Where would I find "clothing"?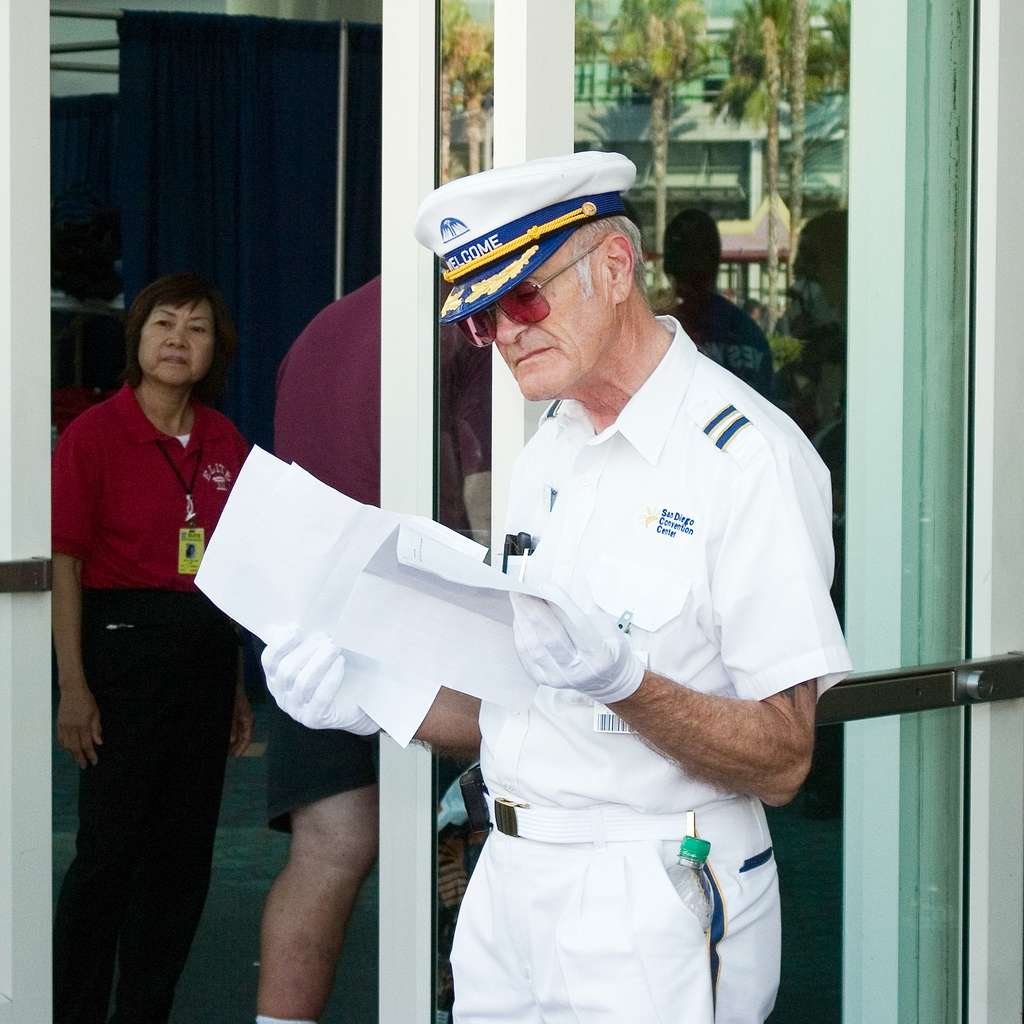
At pyautogui.locateOnScreen(259, 655, 376, 821).
